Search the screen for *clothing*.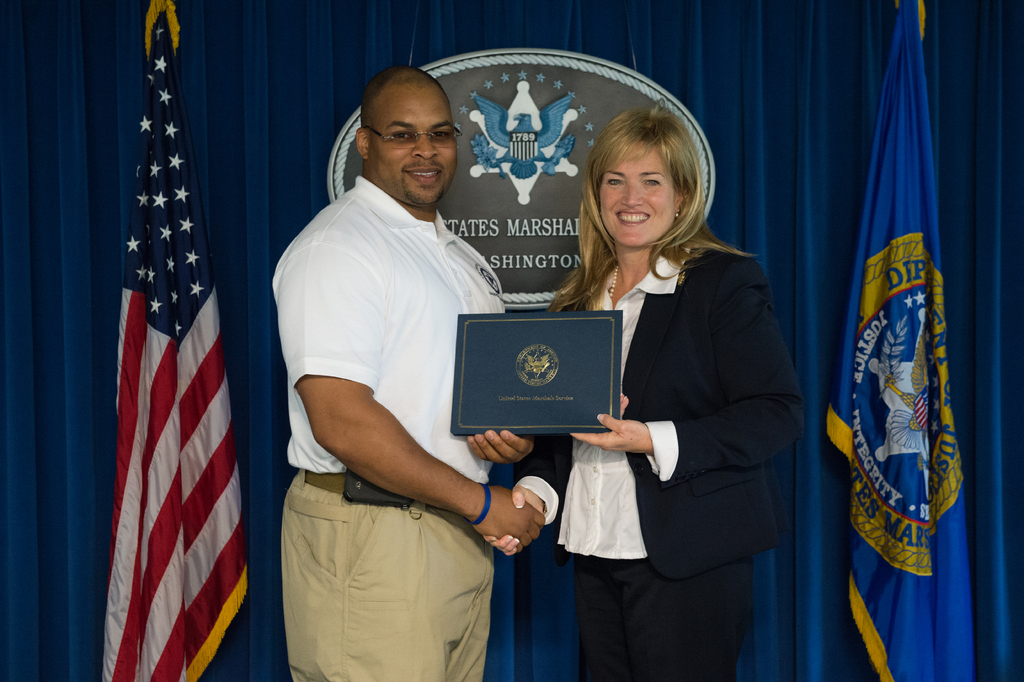
Found at {"x1": 272, "y1": 121, "x2": 513, "y2": 650}.
